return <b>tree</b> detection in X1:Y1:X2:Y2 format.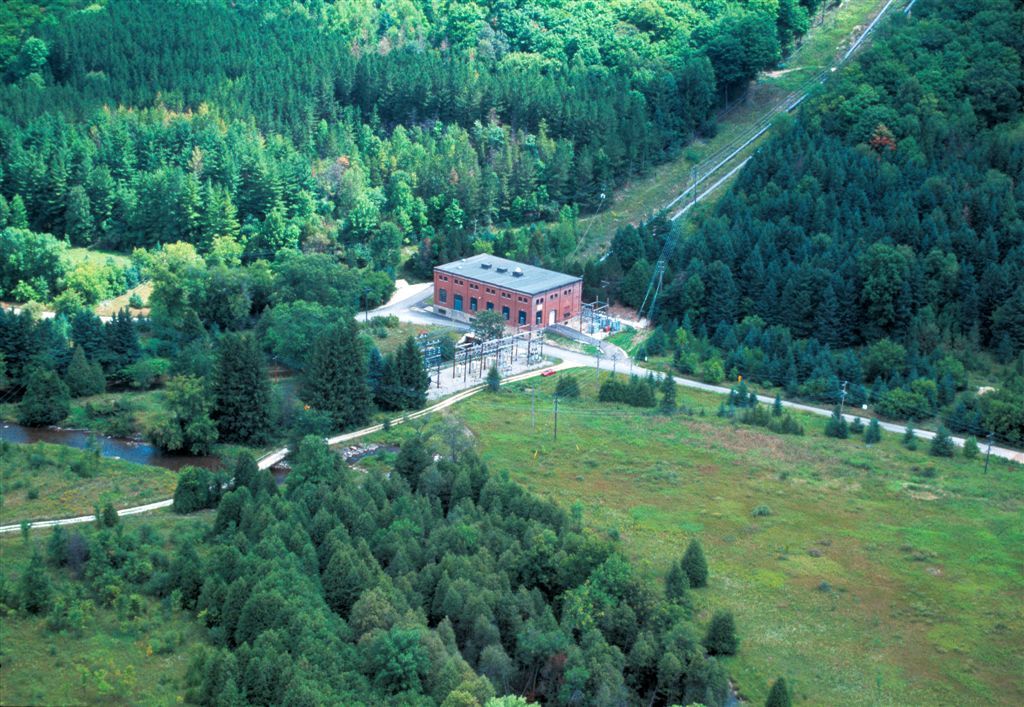
370:218:403:278.
